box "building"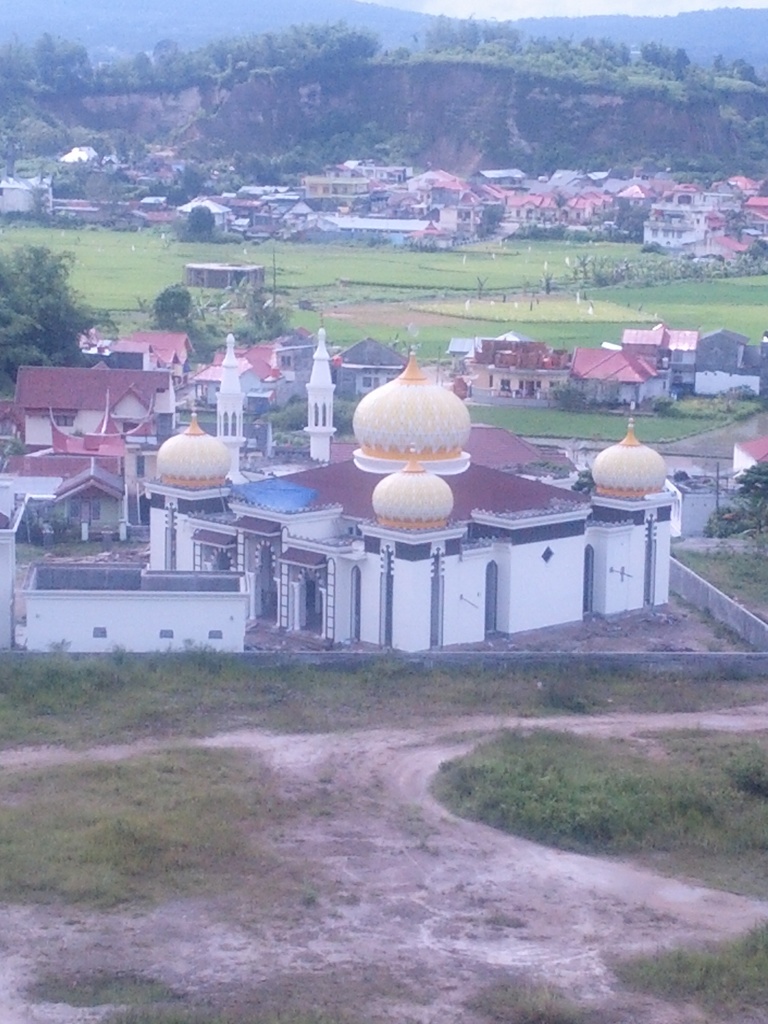
detection(13, 372, 177, 444)
